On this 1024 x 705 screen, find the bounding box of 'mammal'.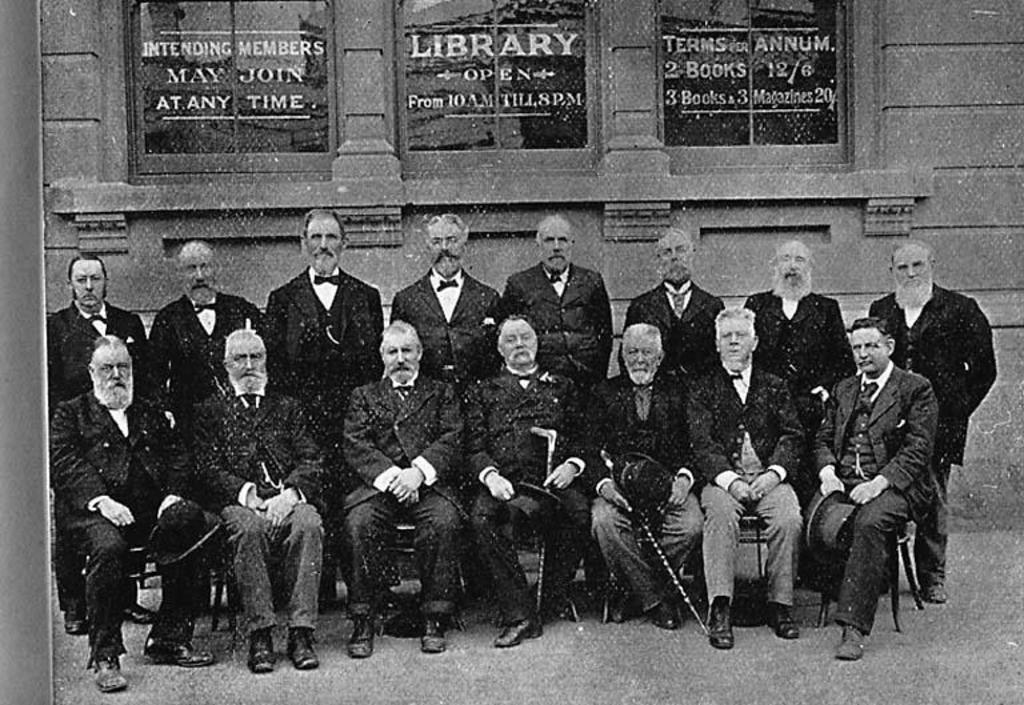
Bounding box: Rect(148, 237, 269, 422).
